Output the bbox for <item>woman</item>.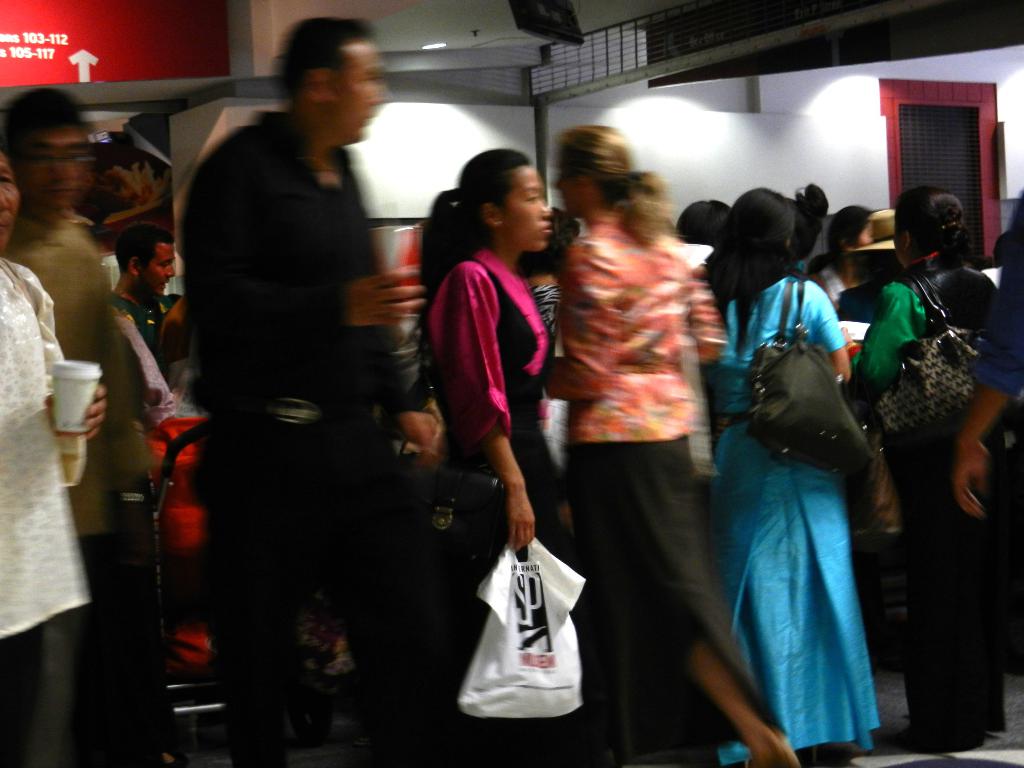
<box>831,209,892,349</box>.
